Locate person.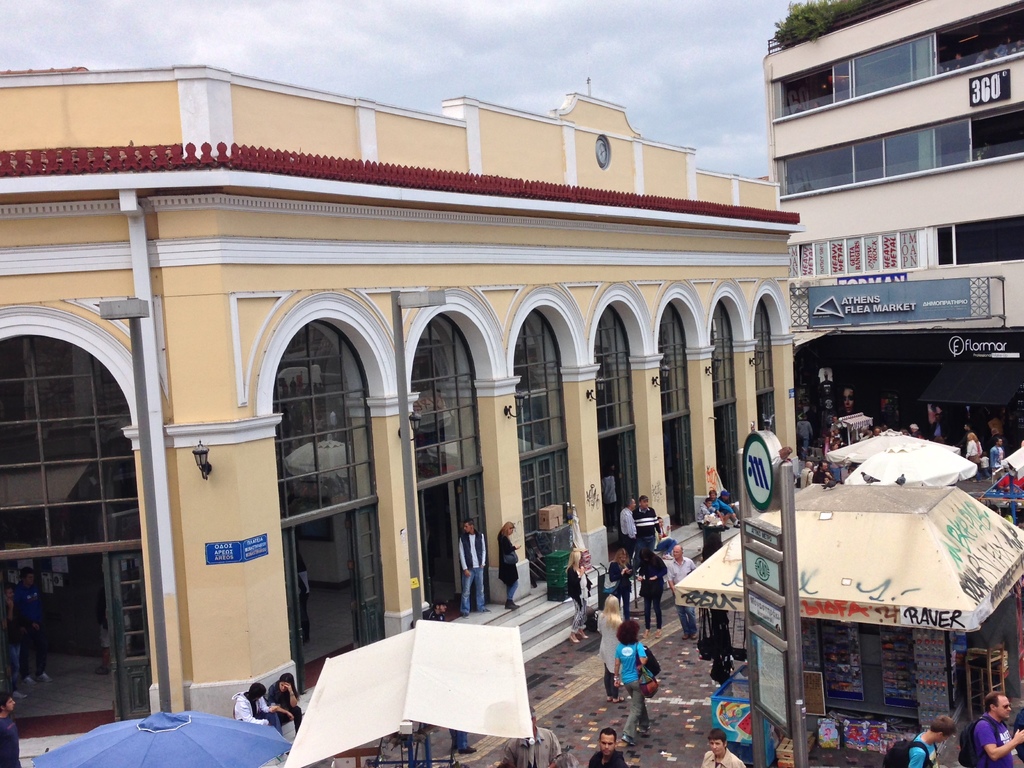
Bounding box: 712 491 736 520.
